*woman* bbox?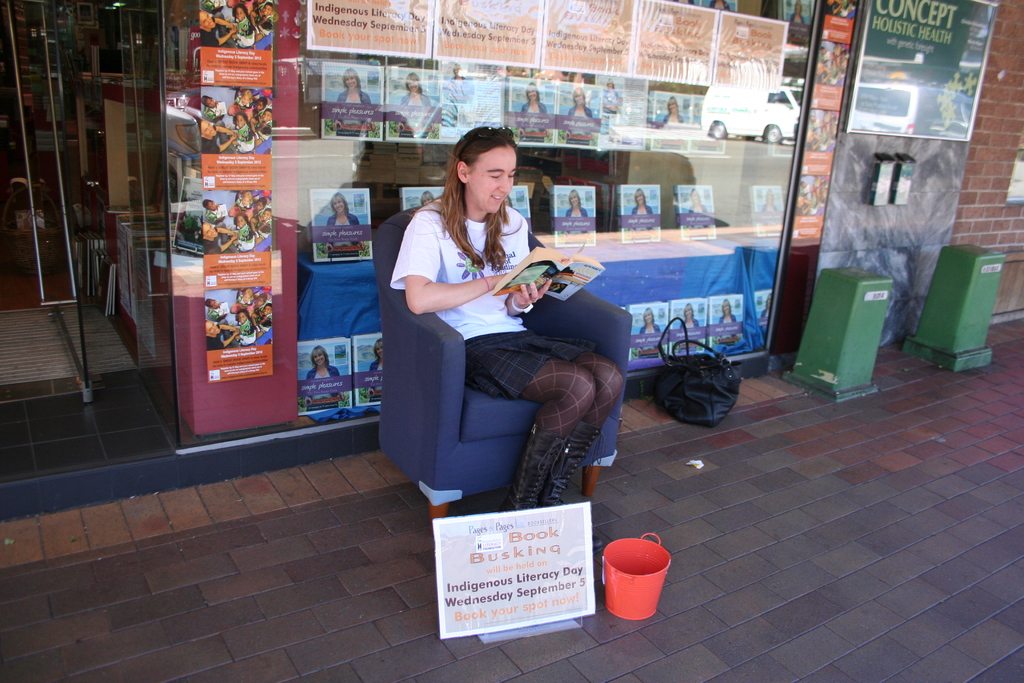
[624,186,645,227]
